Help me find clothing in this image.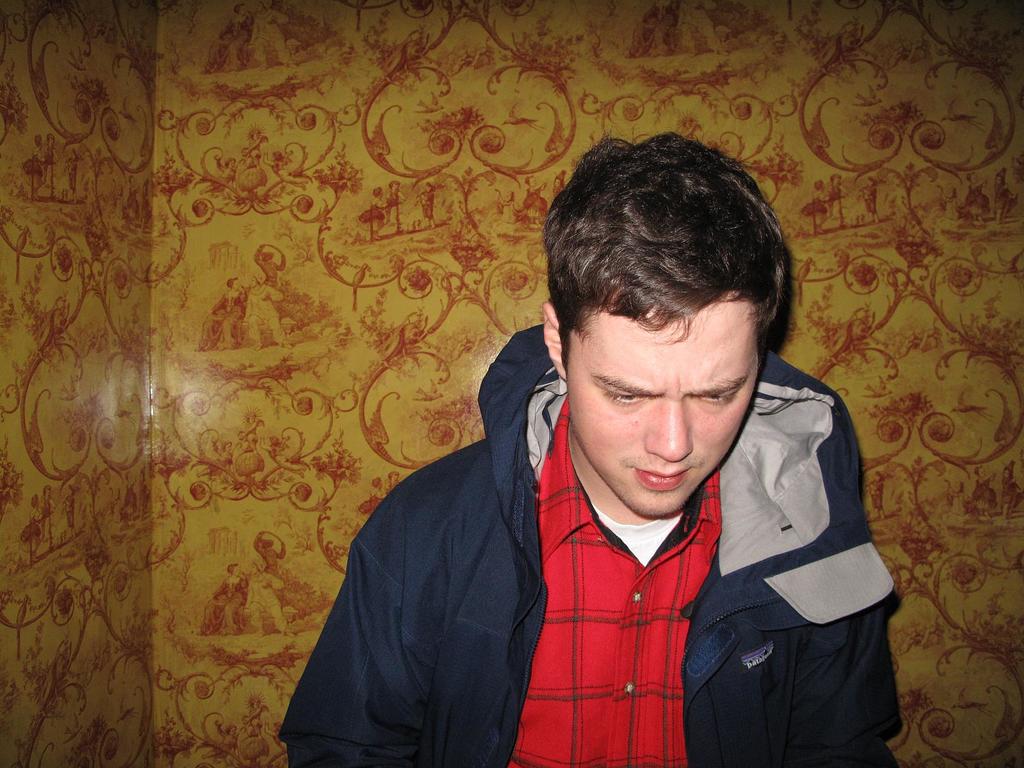
Found it: Rect(296, 334, 895, 763).
